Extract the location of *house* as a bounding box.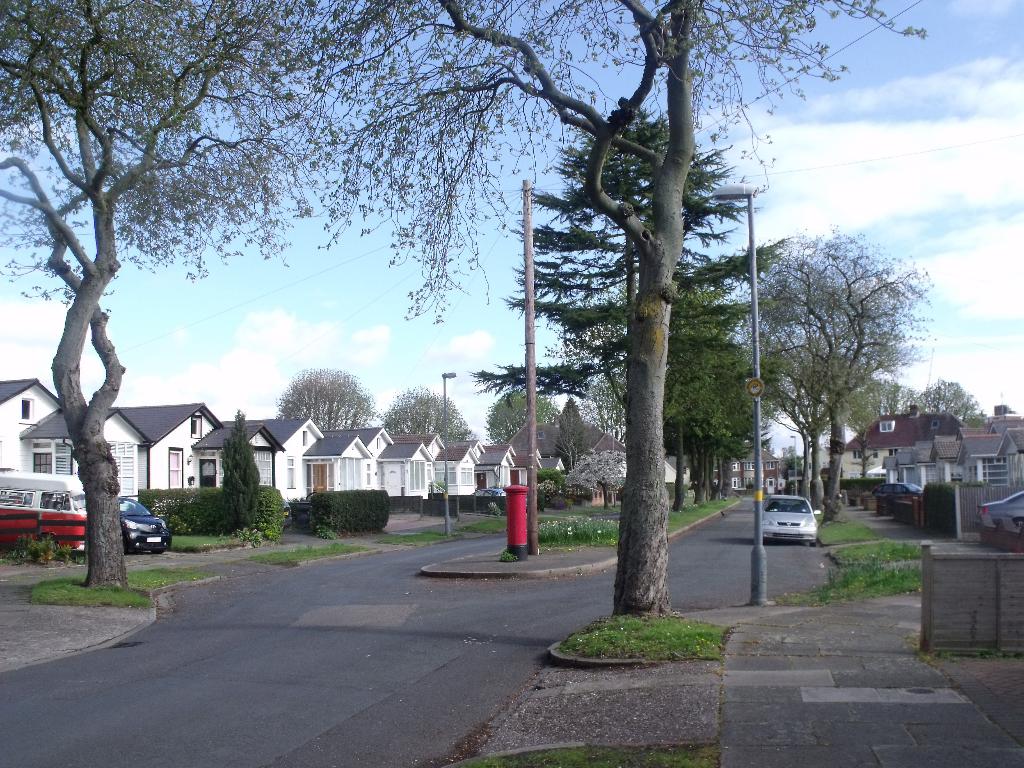
rect(708, 447, 785, 494).
